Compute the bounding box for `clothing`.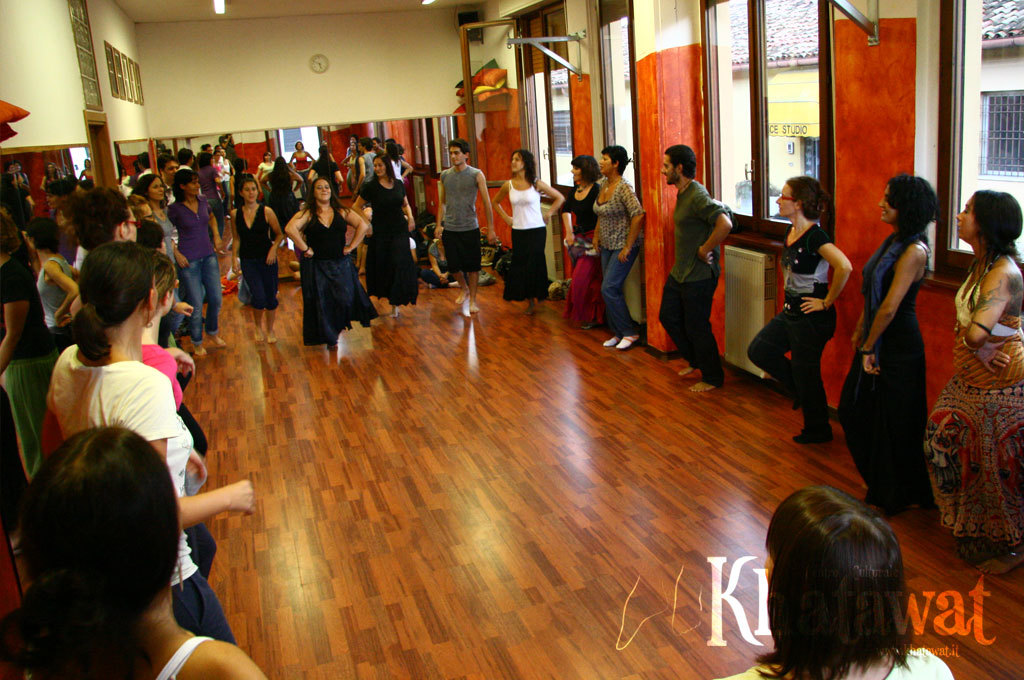
(left=438, top=228, right=481, bottom=273).
